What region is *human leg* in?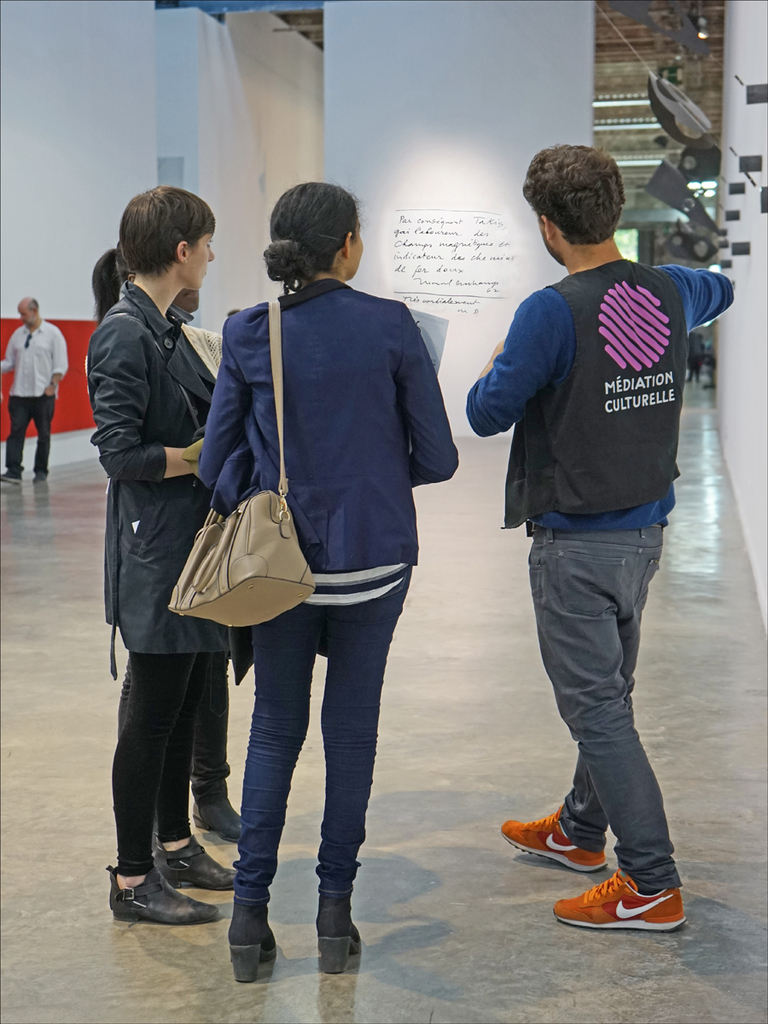
<bbox>31, 397, 57, 480</bbox>.
